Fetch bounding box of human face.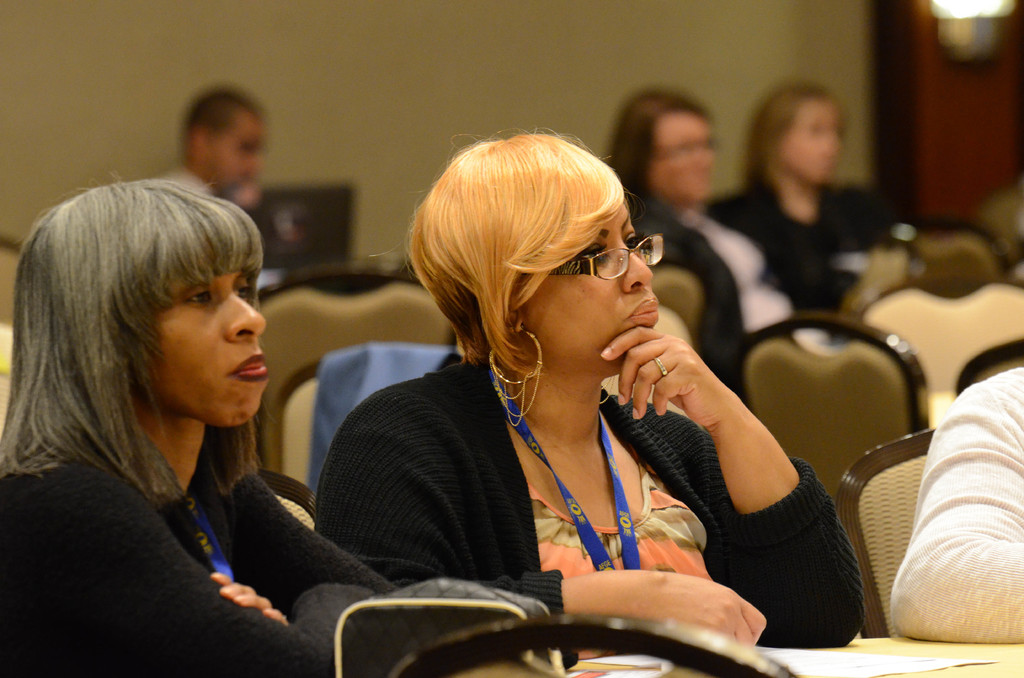
Bbox: l=525, t=197, r=659, b=370.
